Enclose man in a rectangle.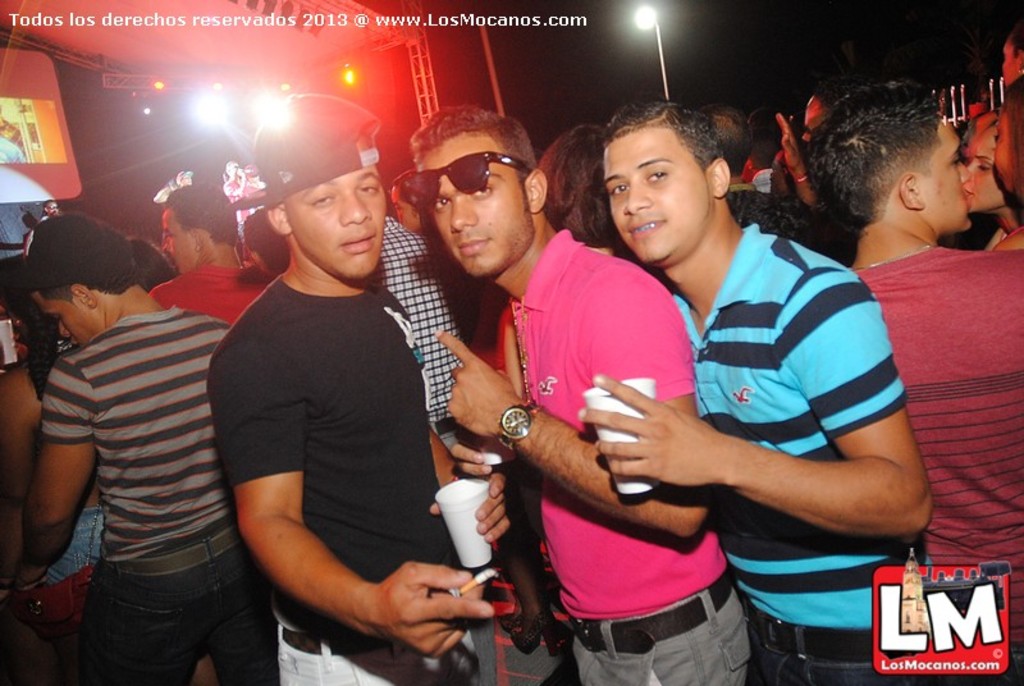
region(18, 207, 234, 685).
